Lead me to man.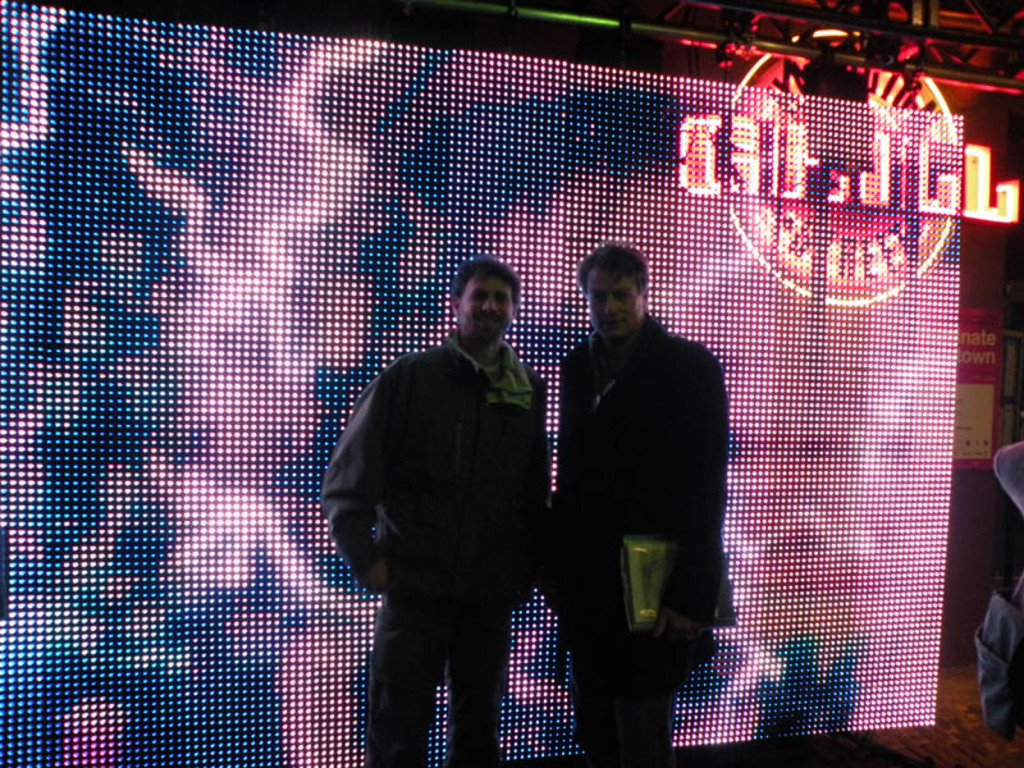
Lead to (x1=544, y1=237, x2=726, y2=767).
